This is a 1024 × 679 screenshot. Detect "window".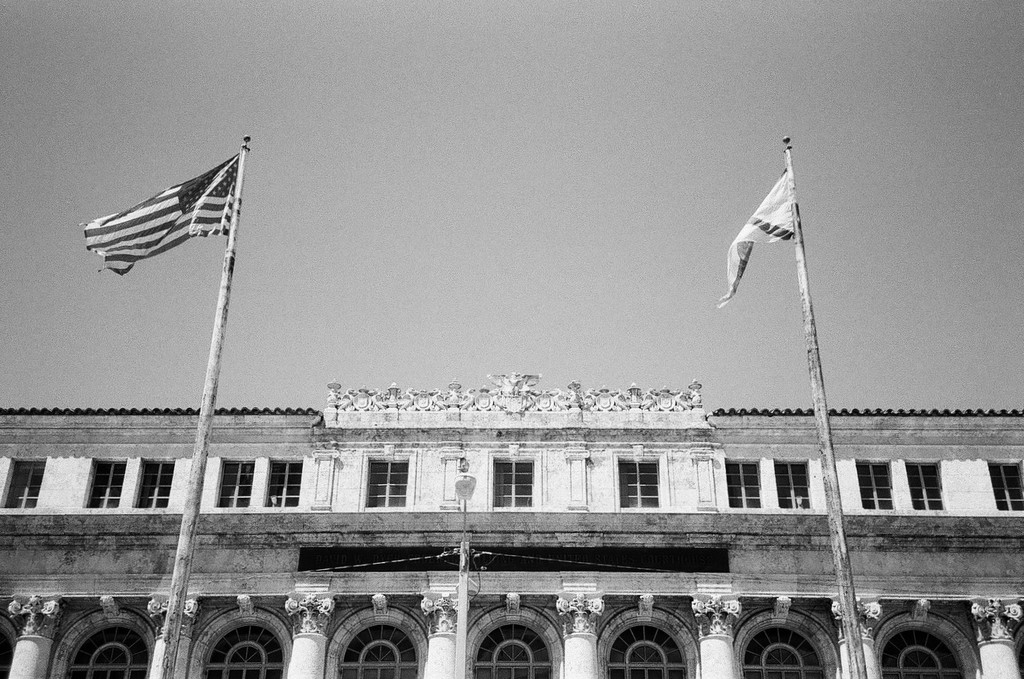
bbox(906, 464, 945, 511).
